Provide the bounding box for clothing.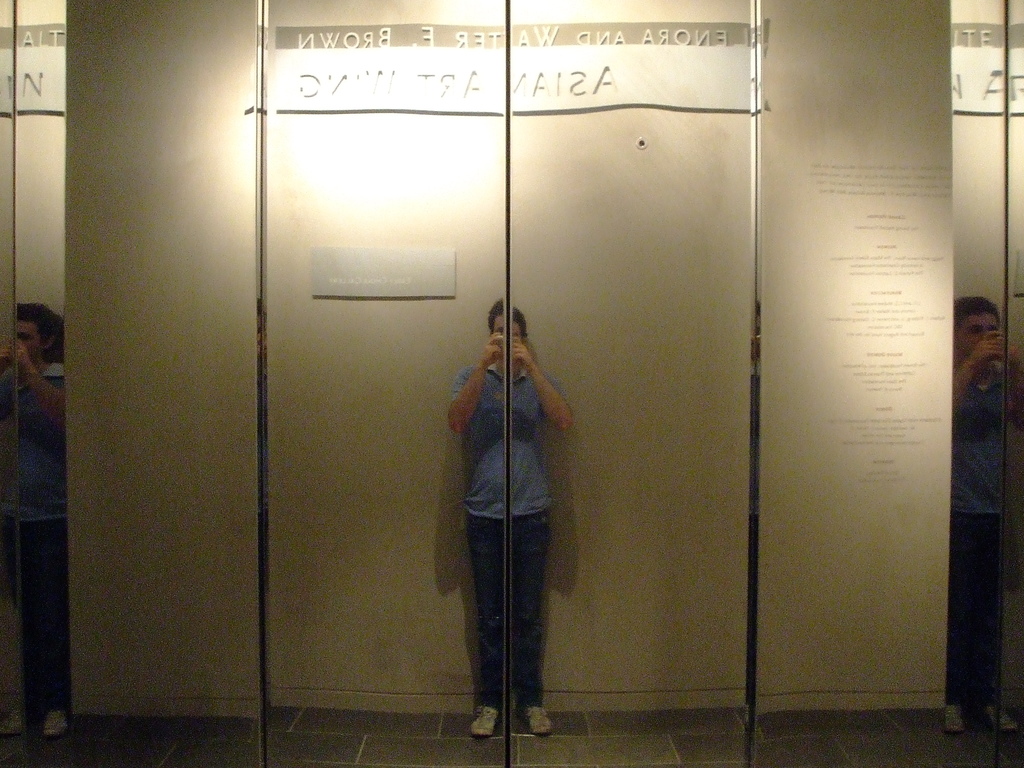
(x1=0, y1=359, x2=65, y2=687).
